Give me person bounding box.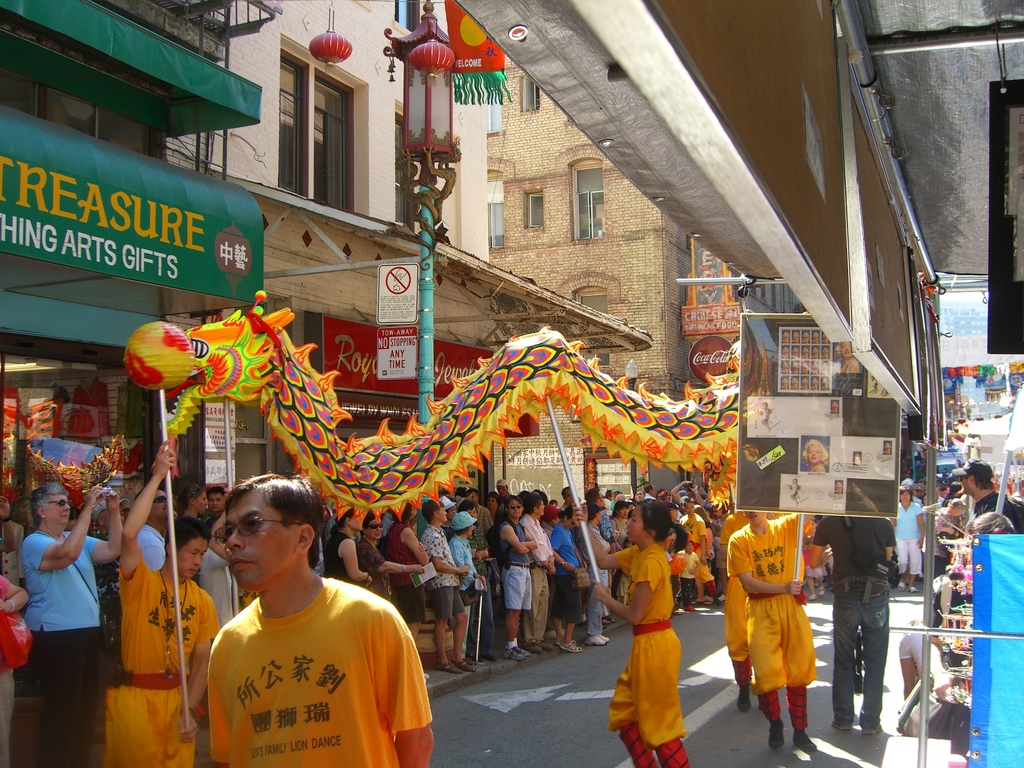
select_region(717, 513, 822, 755).
